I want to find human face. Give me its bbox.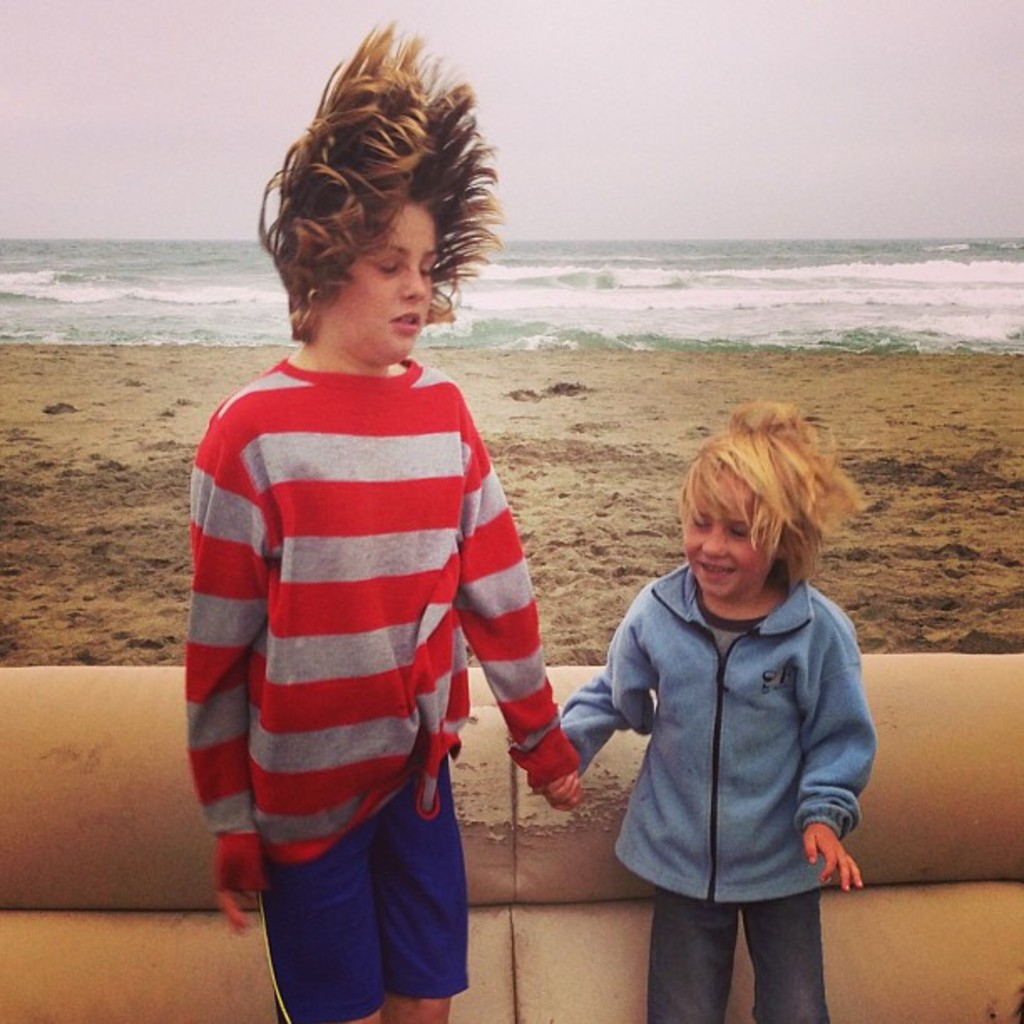
x1=321 y1=201 x2=442 y2=361.
